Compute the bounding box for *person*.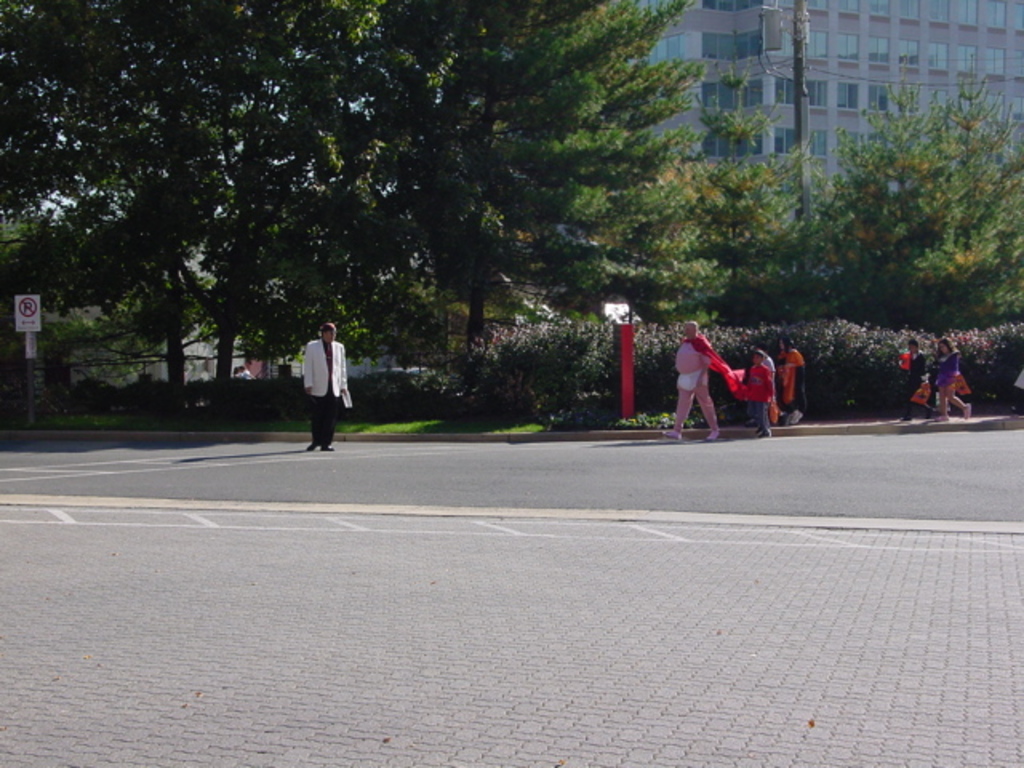
<bbox>933, 328, 970, 421</bbox>.
